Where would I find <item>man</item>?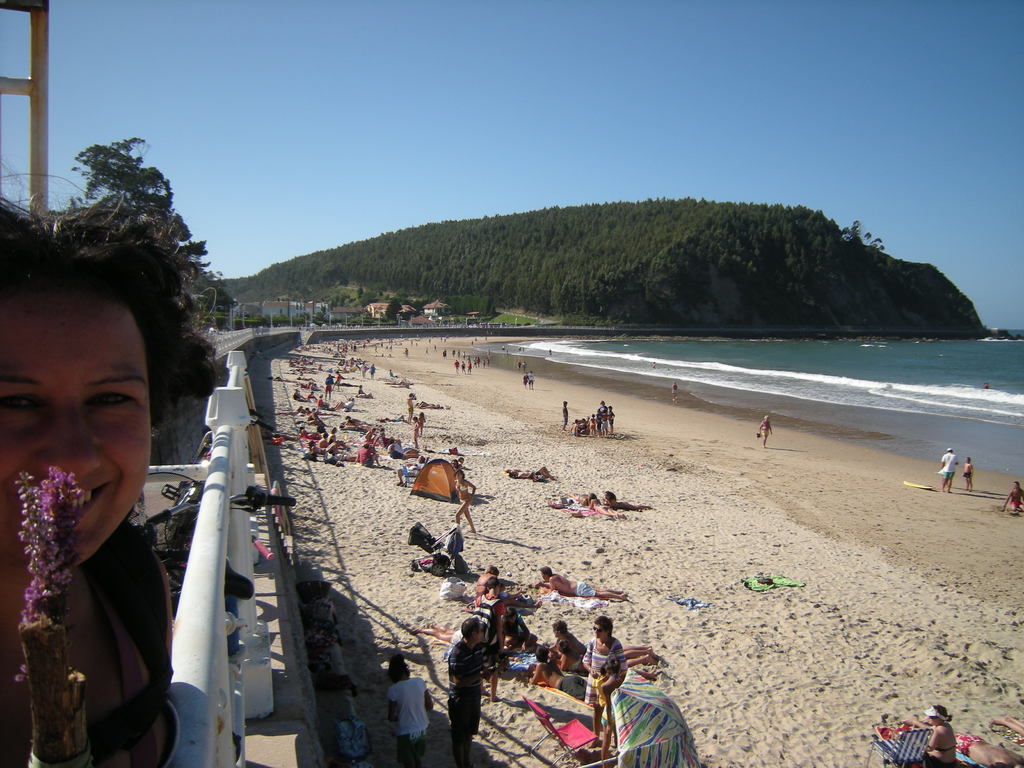
At {"left": 449, "top": 615, "right": 486, "bottom": 767}.
